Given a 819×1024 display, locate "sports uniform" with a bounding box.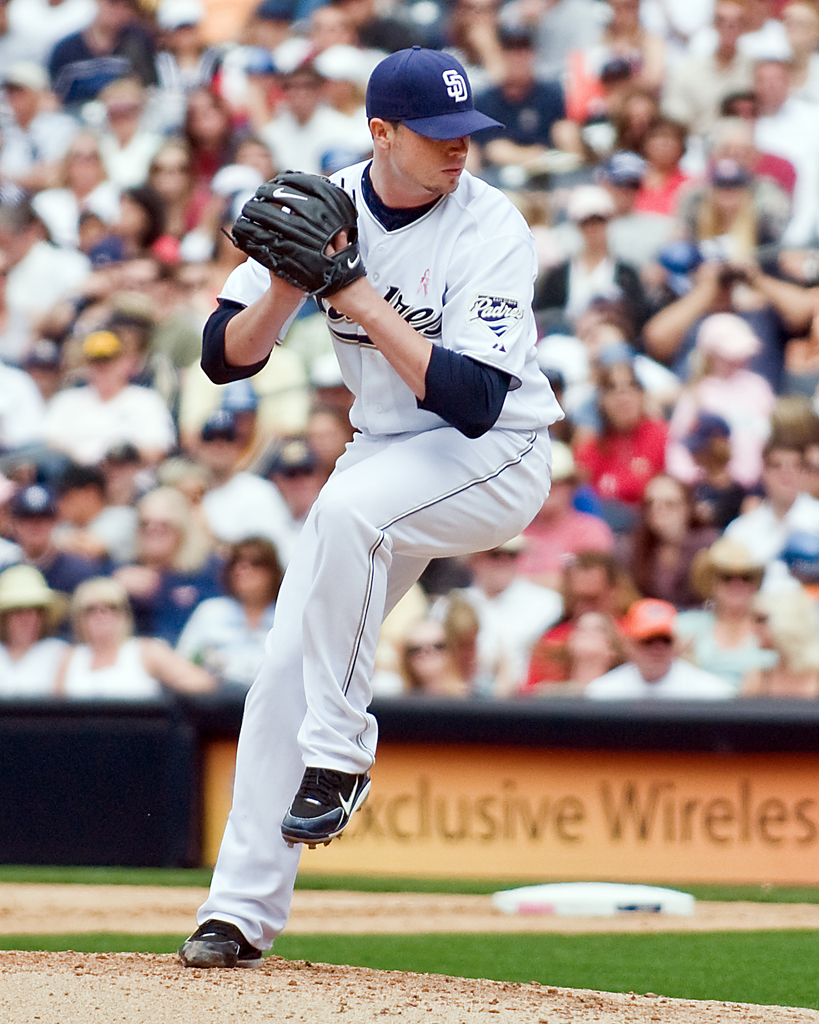
Located: x1=184, y1=47, x2=564, y2=963.
